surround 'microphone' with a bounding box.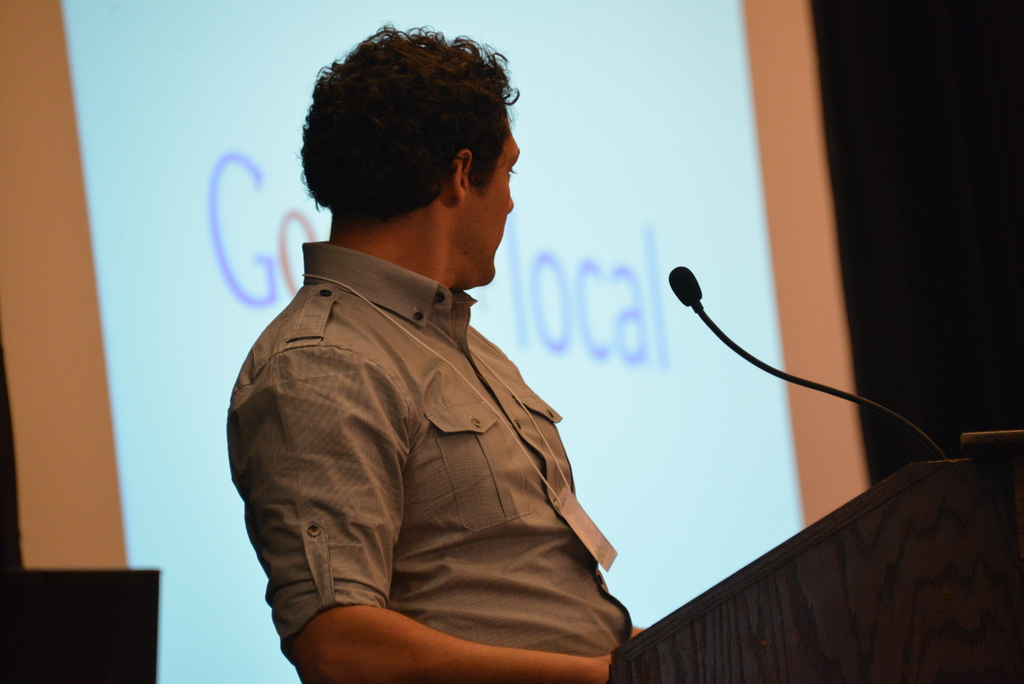
bbox=(666, 273, 744, 343).
